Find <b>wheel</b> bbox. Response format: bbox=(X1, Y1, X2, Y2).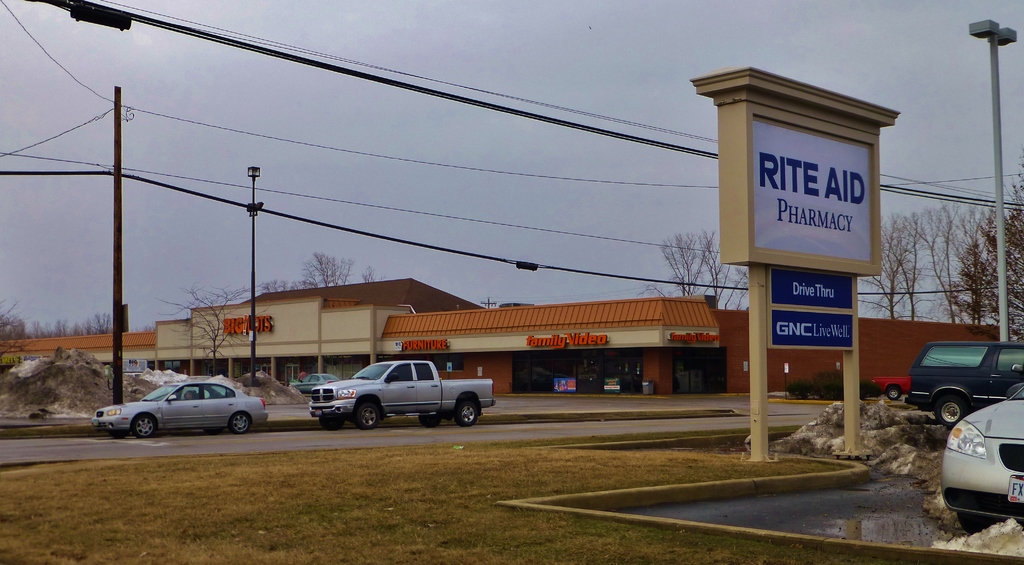
bbox=(459, 395, 476, 429).
